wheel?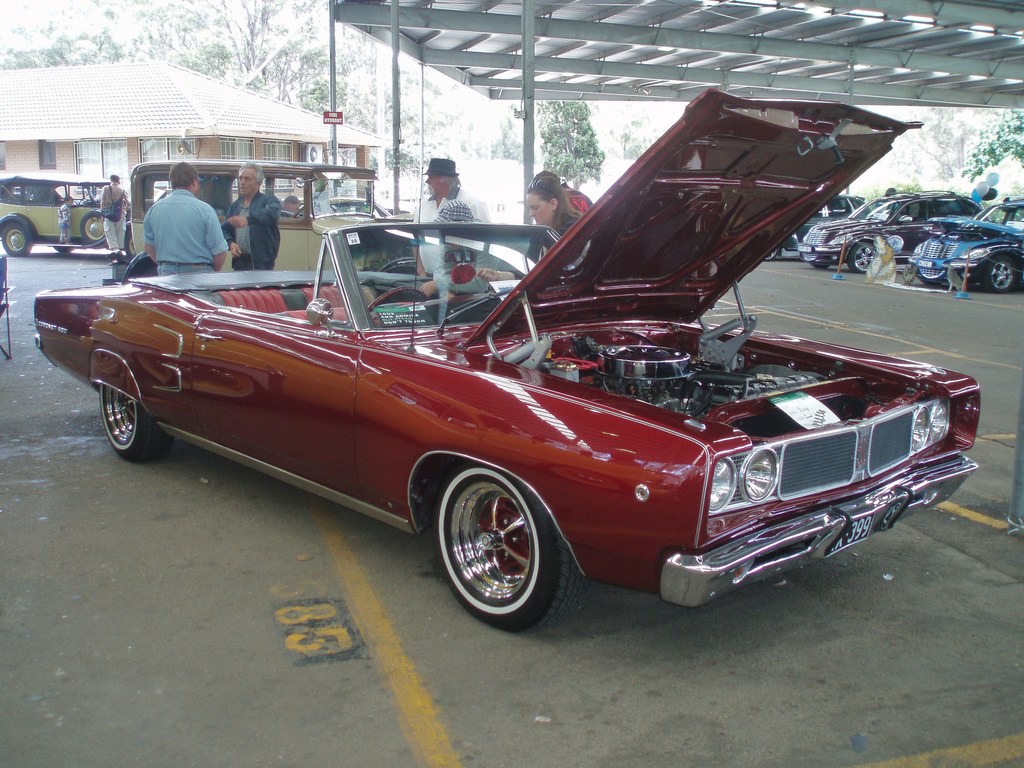
crop(79, 213, 105, 245)
